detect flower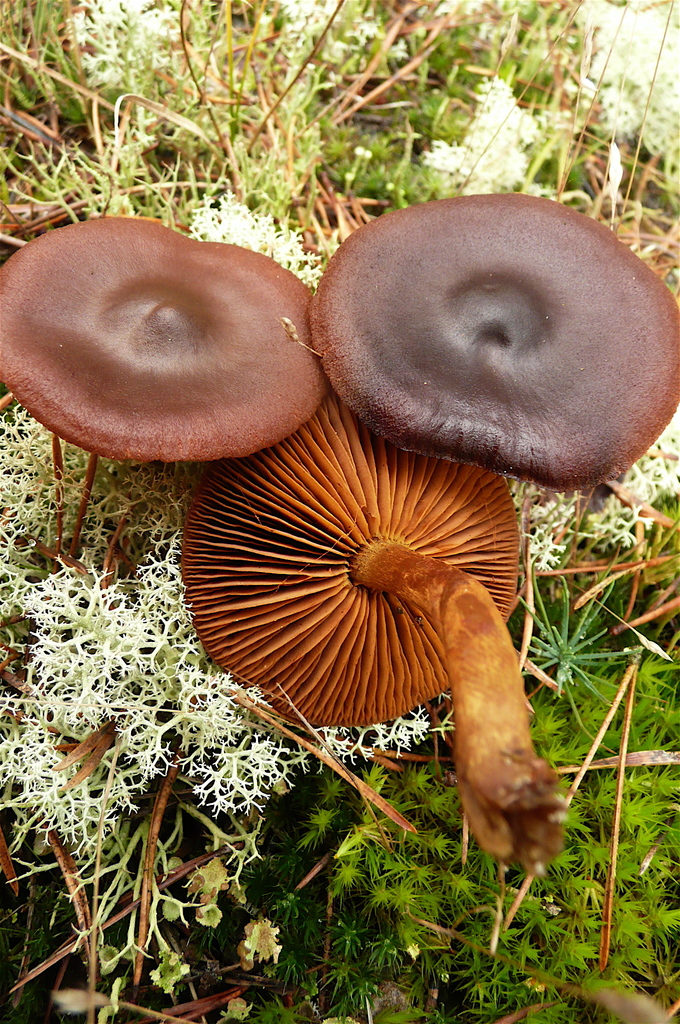
Rect(193, 902, 227, 928)
